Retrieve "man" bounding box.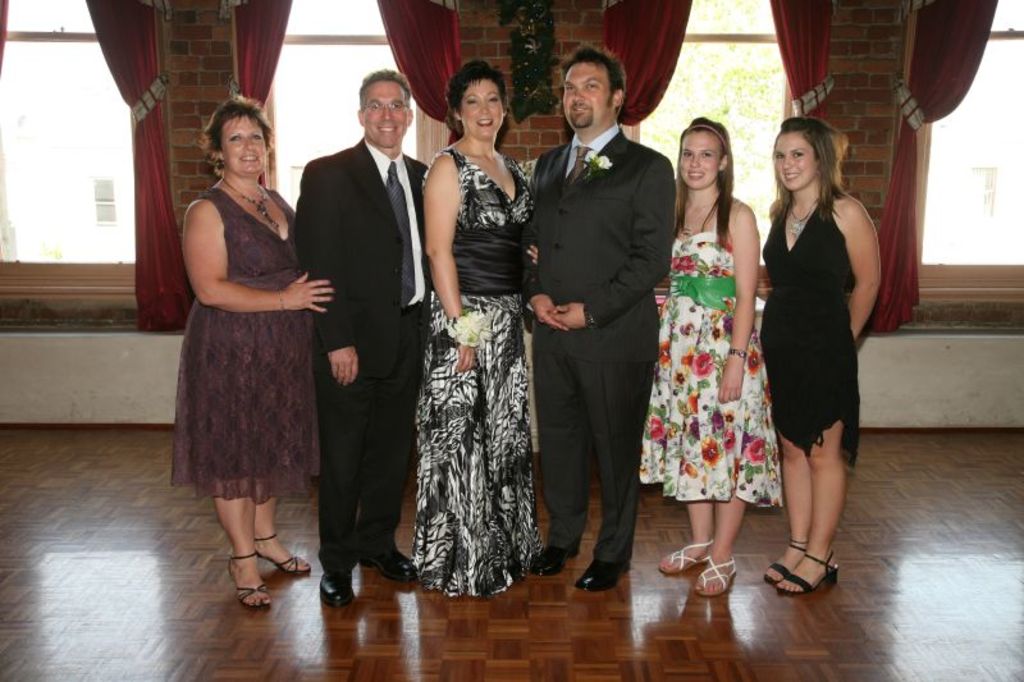
Bounding box: 524, 49, 676, 595.
